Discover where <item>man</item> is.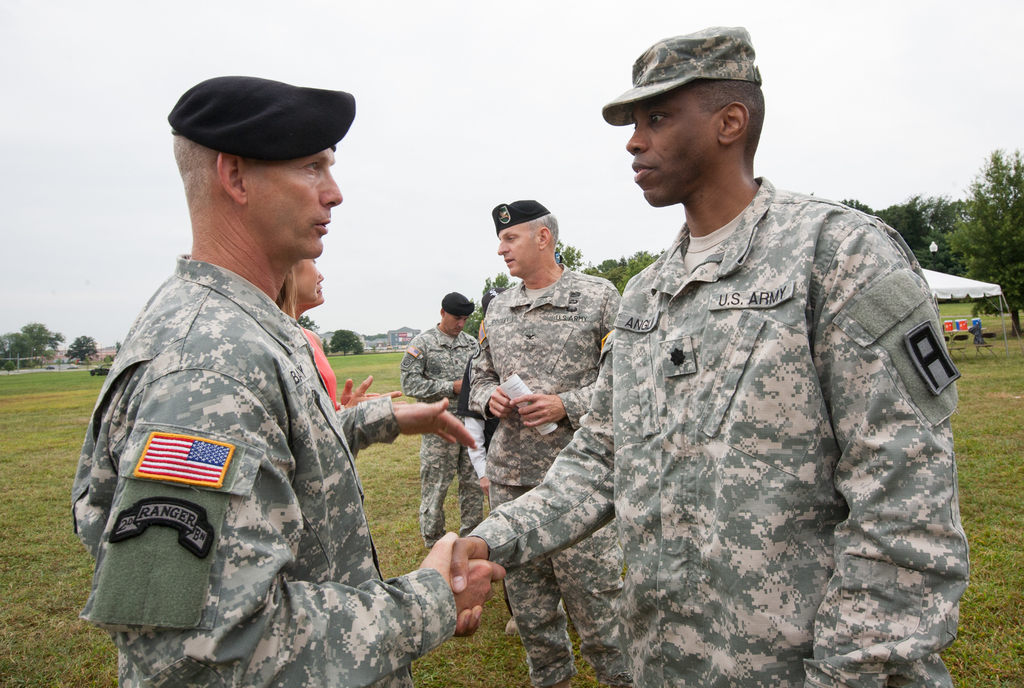
Discovered at x1=462 y1=196 x2=625 y2=687.
